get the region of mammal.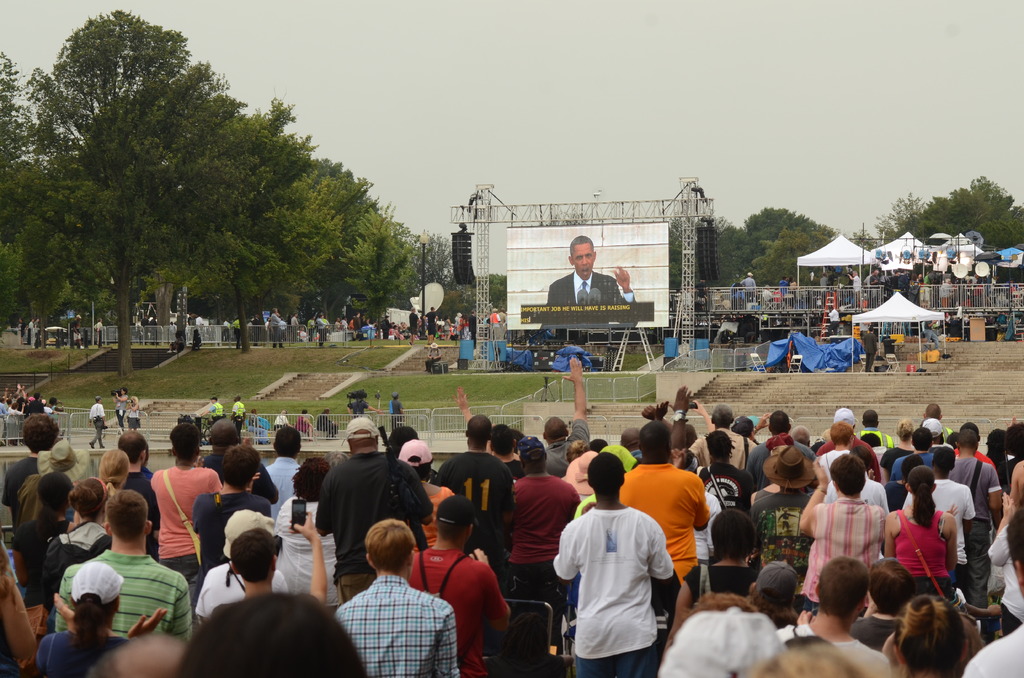
l=862, t=429, r=882, b=456.
